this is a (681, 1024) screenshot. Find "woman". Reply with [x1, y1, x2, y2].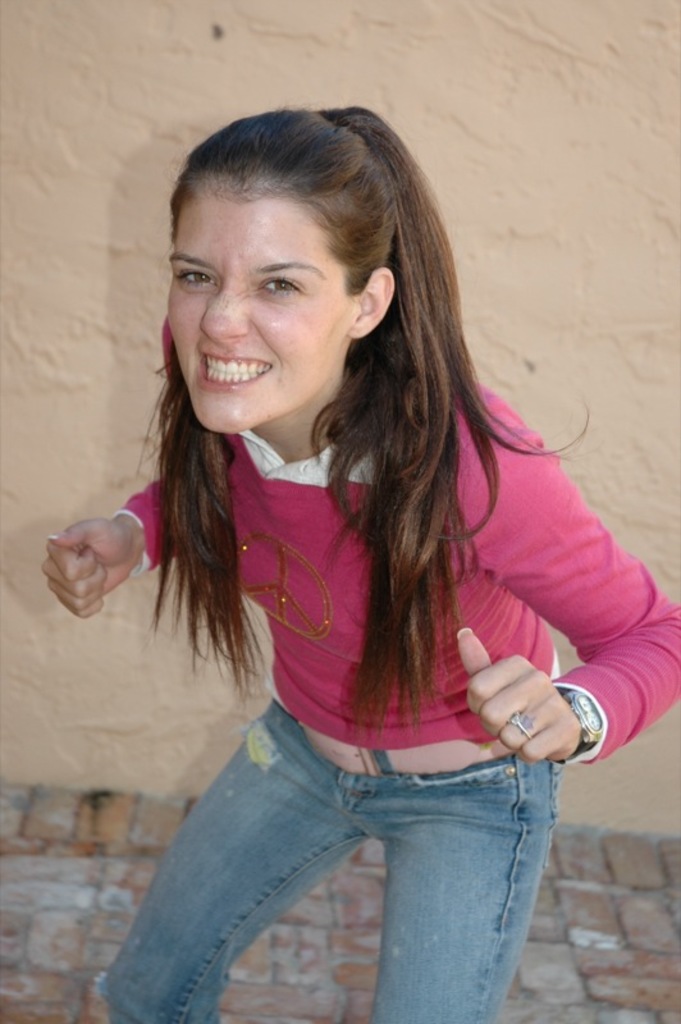
[54, 116, 667, 1021].
